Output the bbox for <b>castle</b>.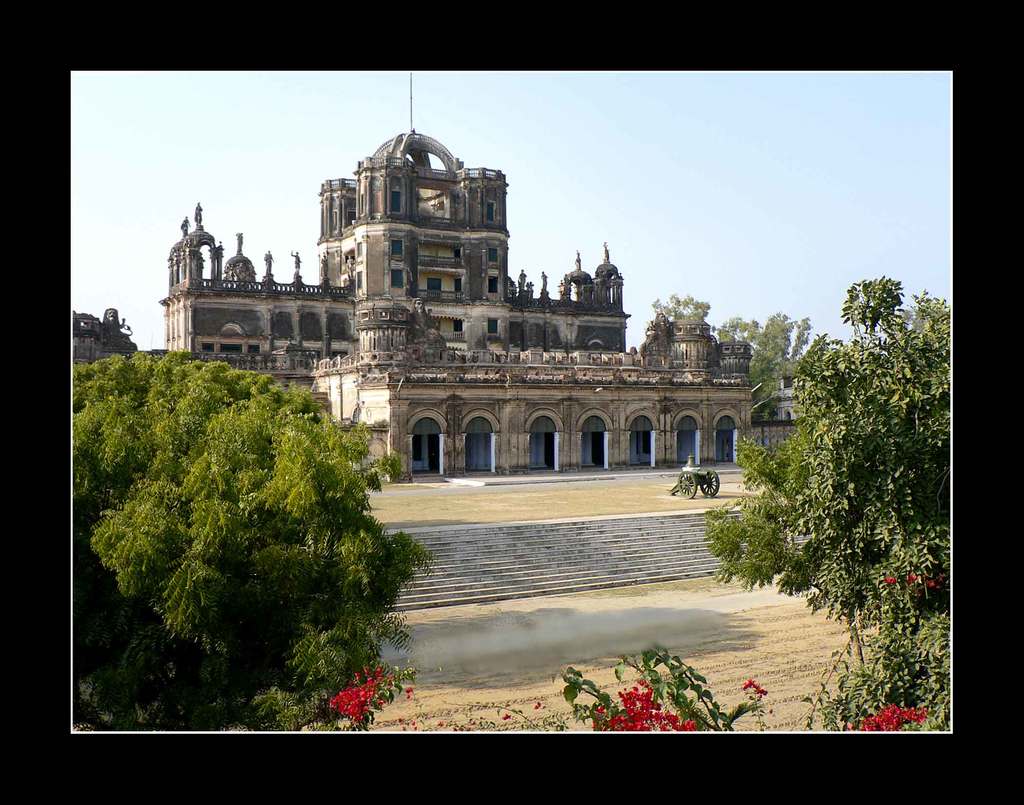
<region>161, 67, 812, 609</region>.
